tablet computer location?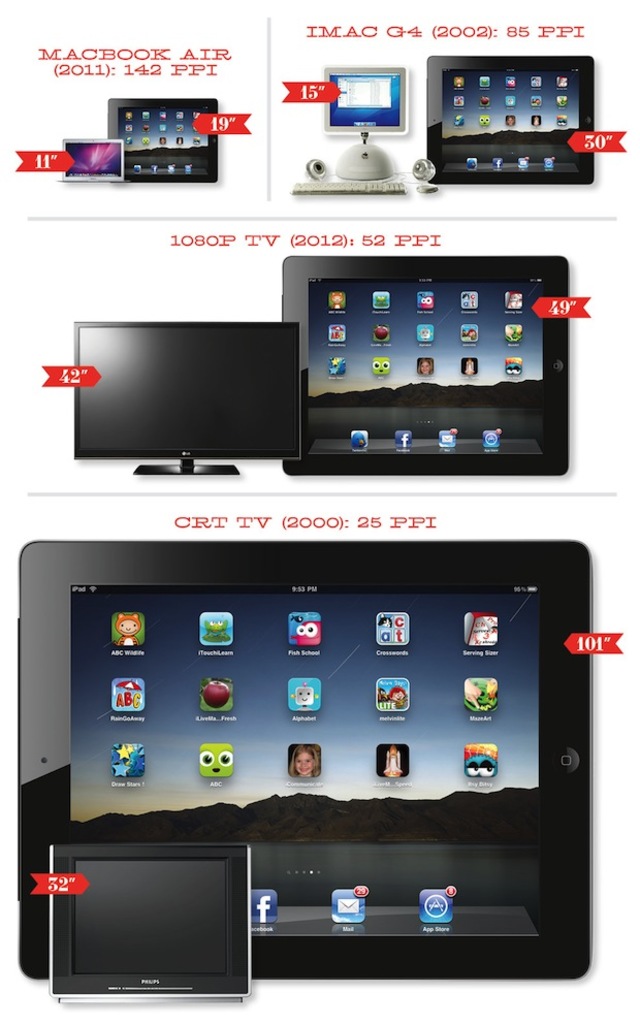
box=[15, 537, 595, 981]
